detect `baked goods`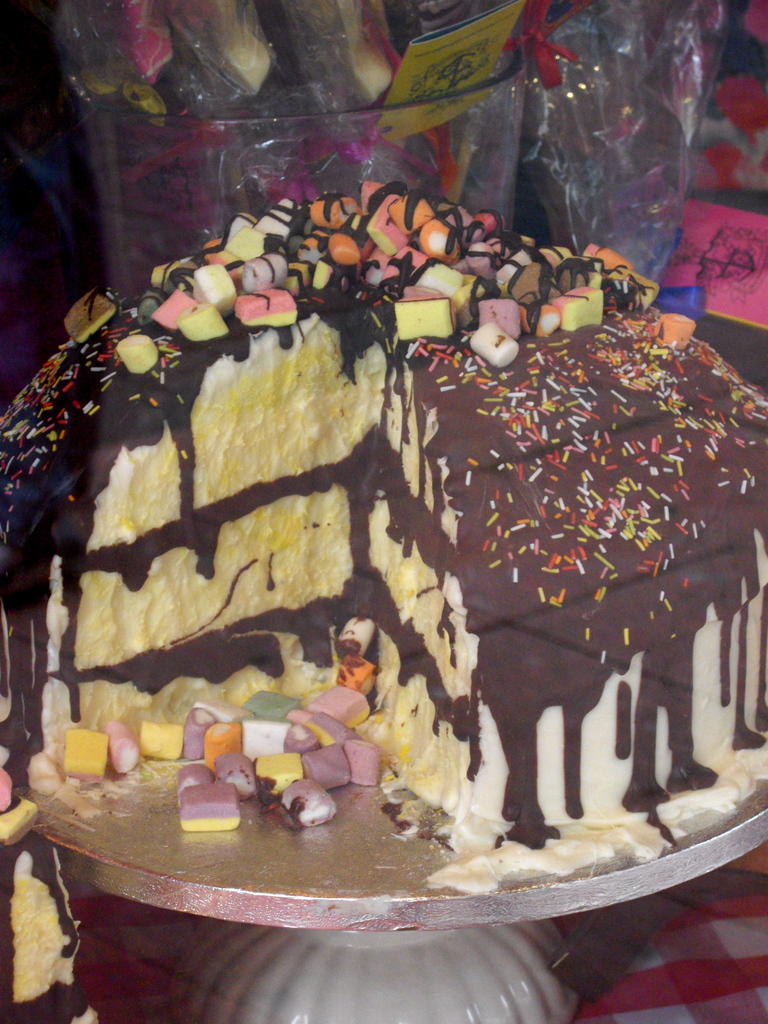
0 178 767 799
